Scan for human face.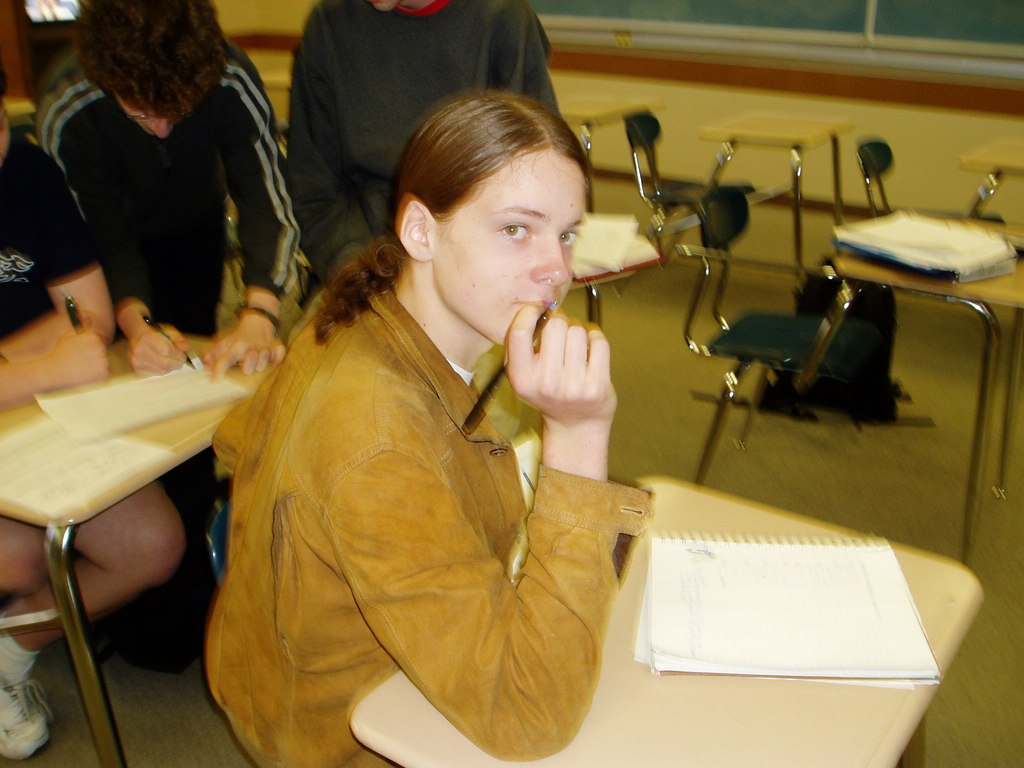
Scan result: <region>433, 150, 588, 346</region>.
